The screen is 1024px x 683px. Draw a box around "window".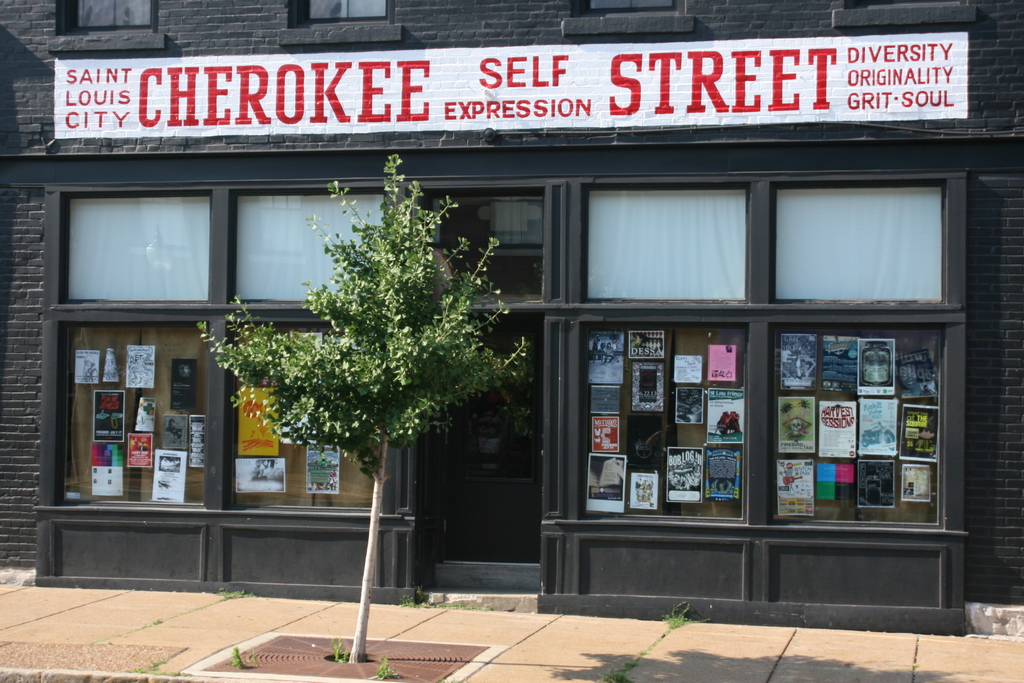
bbox=(580, 0, 677, 12).
